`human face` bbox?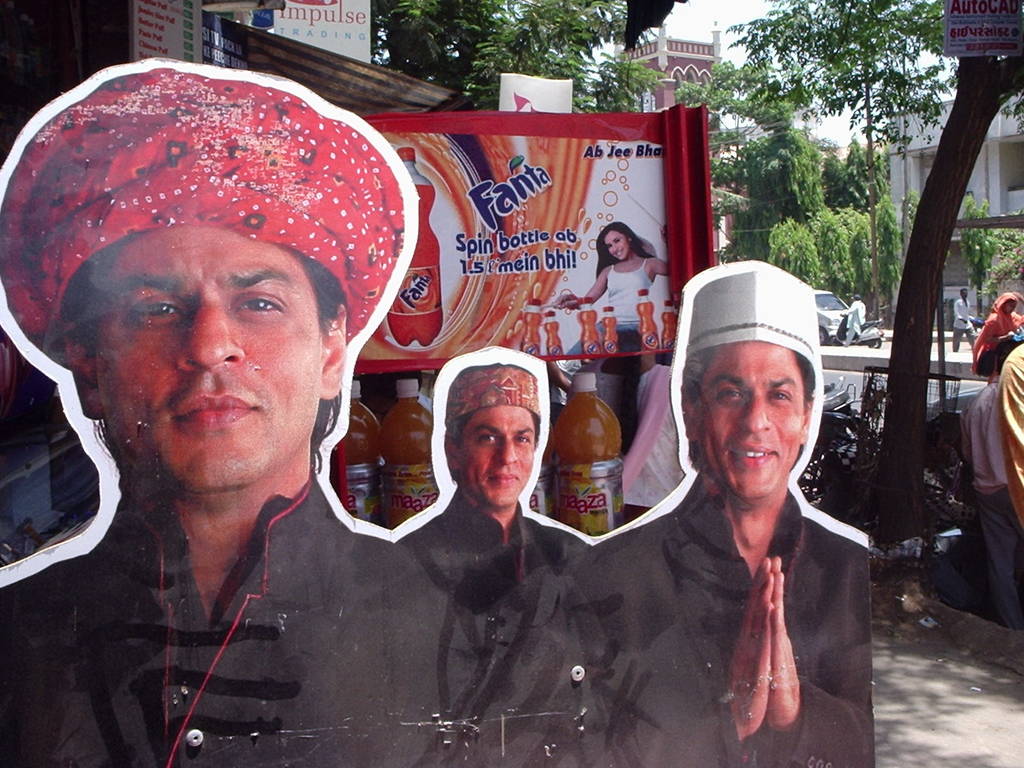
(left=700, top=335, right=797, bottom=495)
